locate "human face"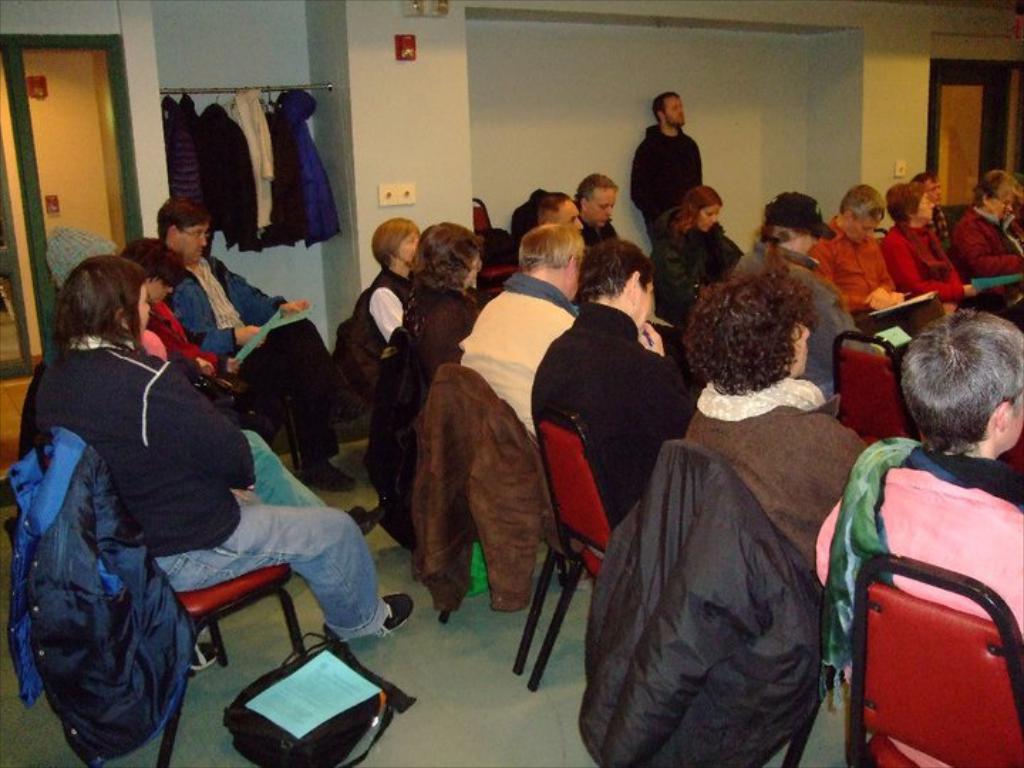
rect(932, 181, 942, 208)
